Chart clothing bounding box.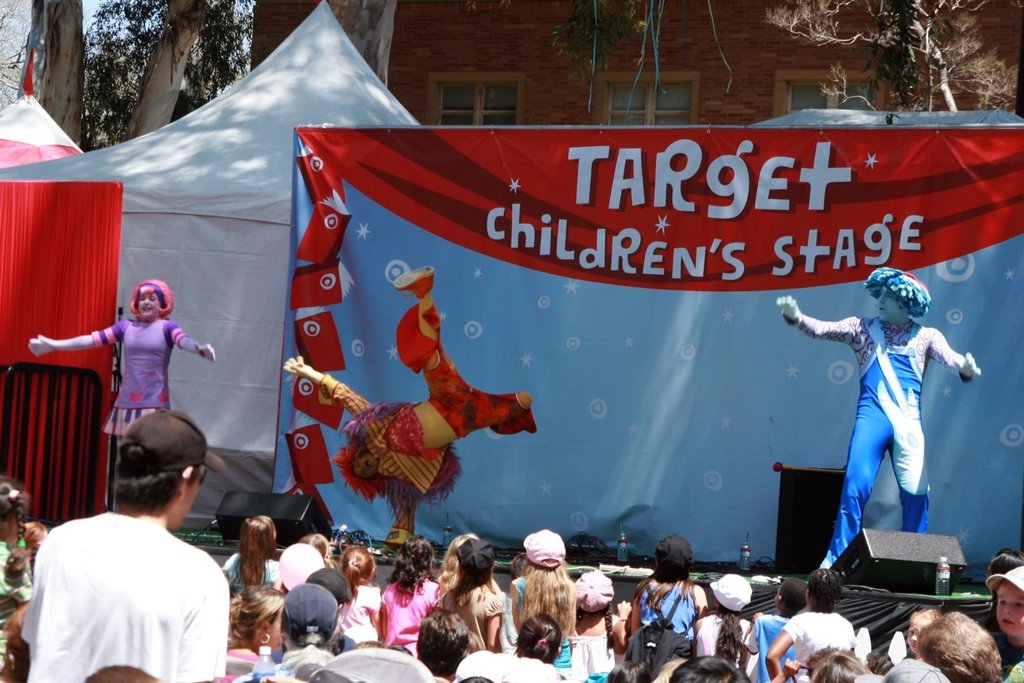
Charted: box=[26, 515, 227, 682].
